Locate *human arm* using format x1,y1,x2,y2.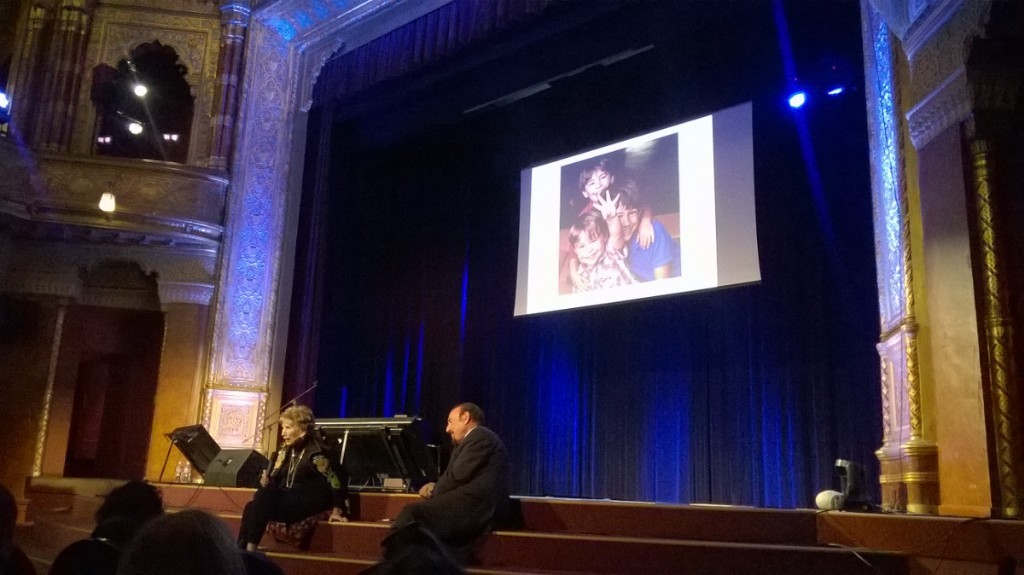
594,186,616,257.
